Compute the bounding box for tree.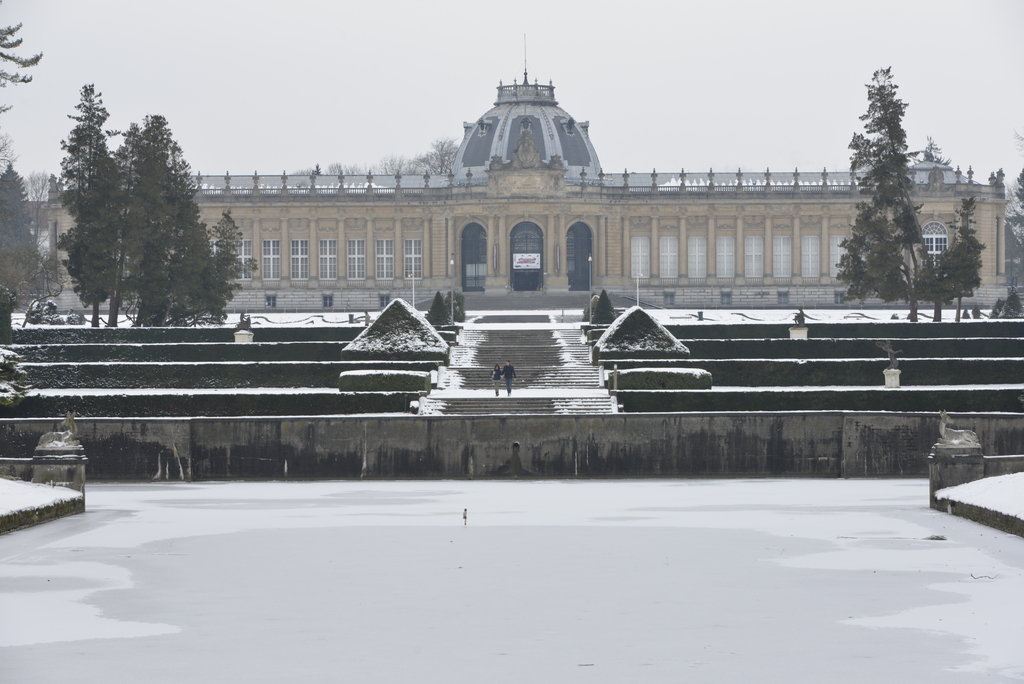
detection(1005, 163, 1023, 313).
